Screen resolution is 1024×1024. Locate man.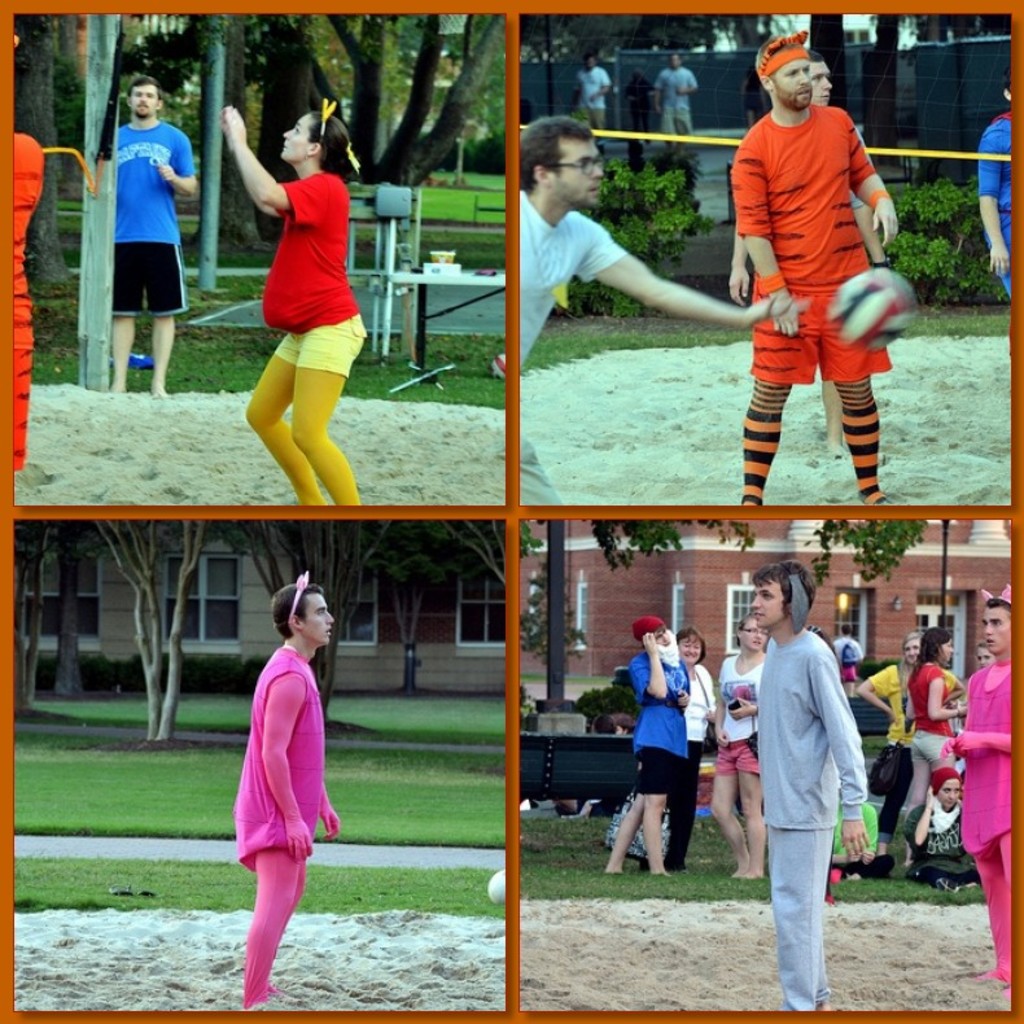
region(726, 52, 888, 468).
